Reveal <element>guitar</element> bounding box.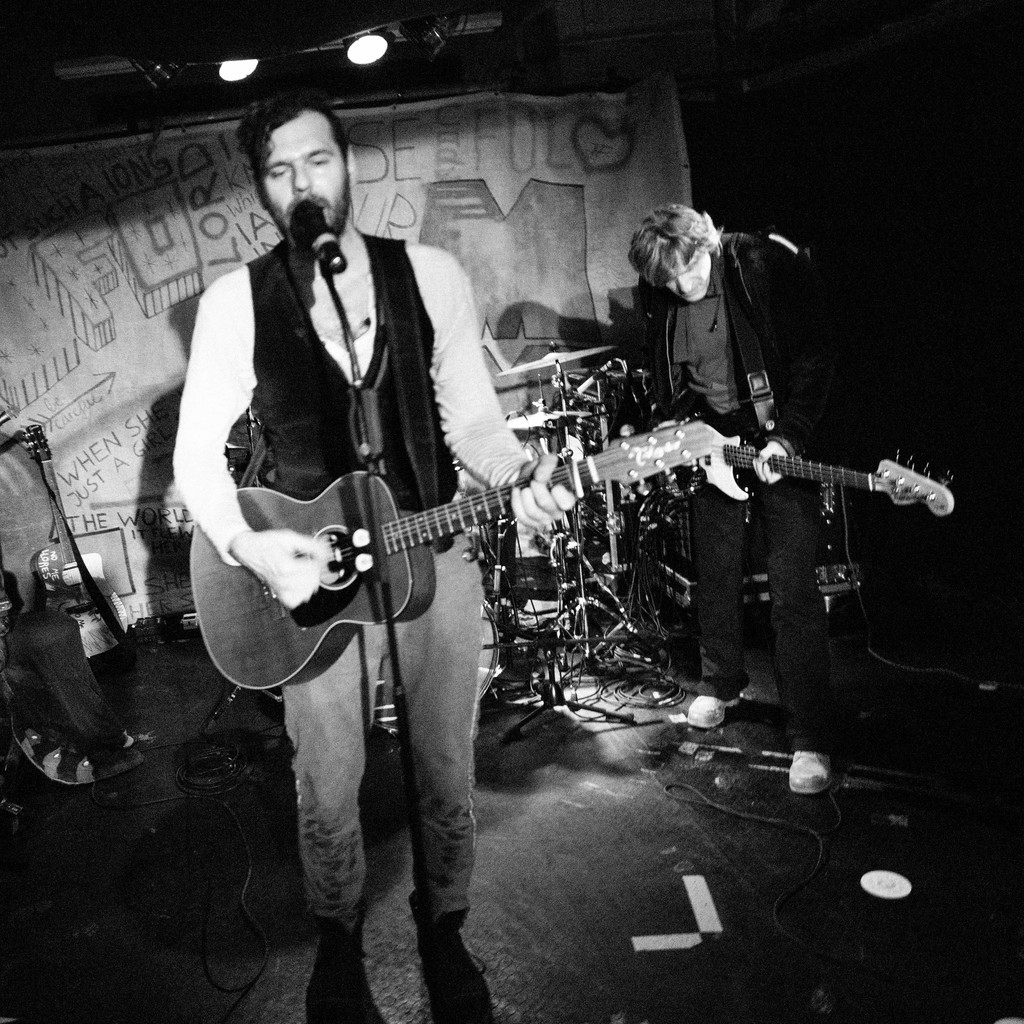
Revealed: {"x1": 189, "y1": 416, "x2": 730, "y2": 694}.
